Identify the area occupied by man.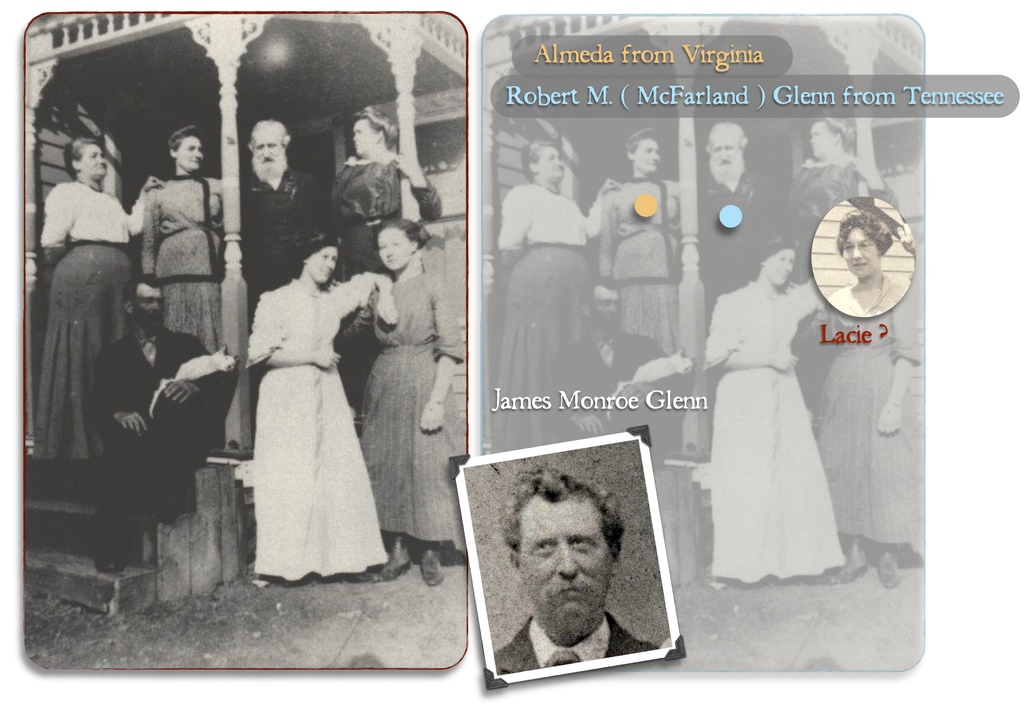
Area: BBox(540, 277, 698, 468).
